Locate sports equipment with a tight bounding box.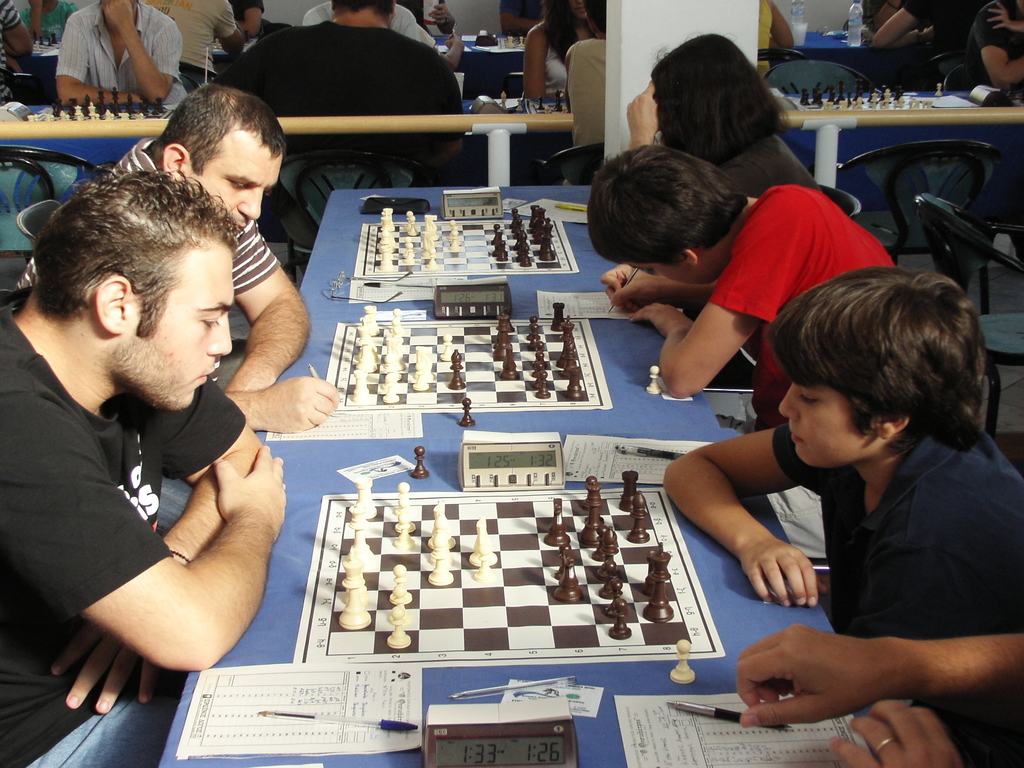
(left=669, top=639, right=694, bottom=685).
